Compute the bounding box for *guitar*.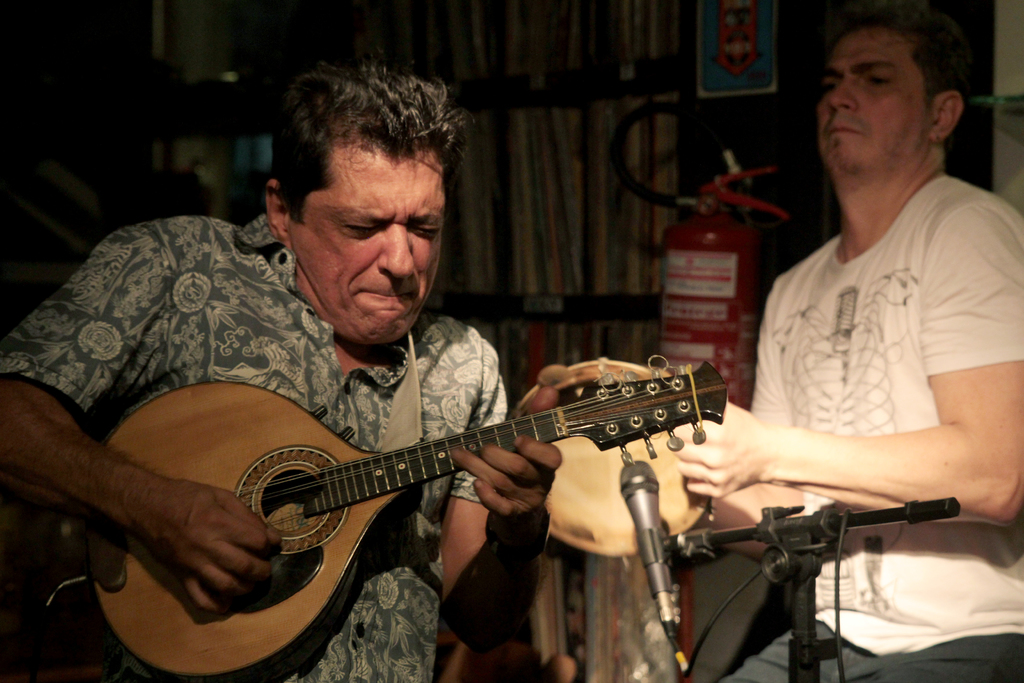
{"x1": 461, "y1": 360, "x2": 833, "y2": 553}.
